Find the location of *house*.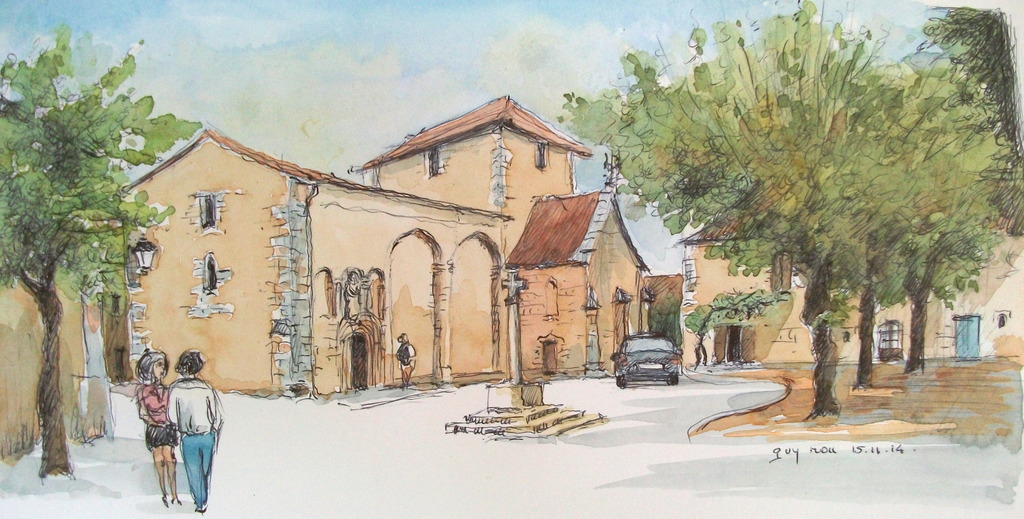
Location: (x1=0, y1=95, x2=111, y2=468).
